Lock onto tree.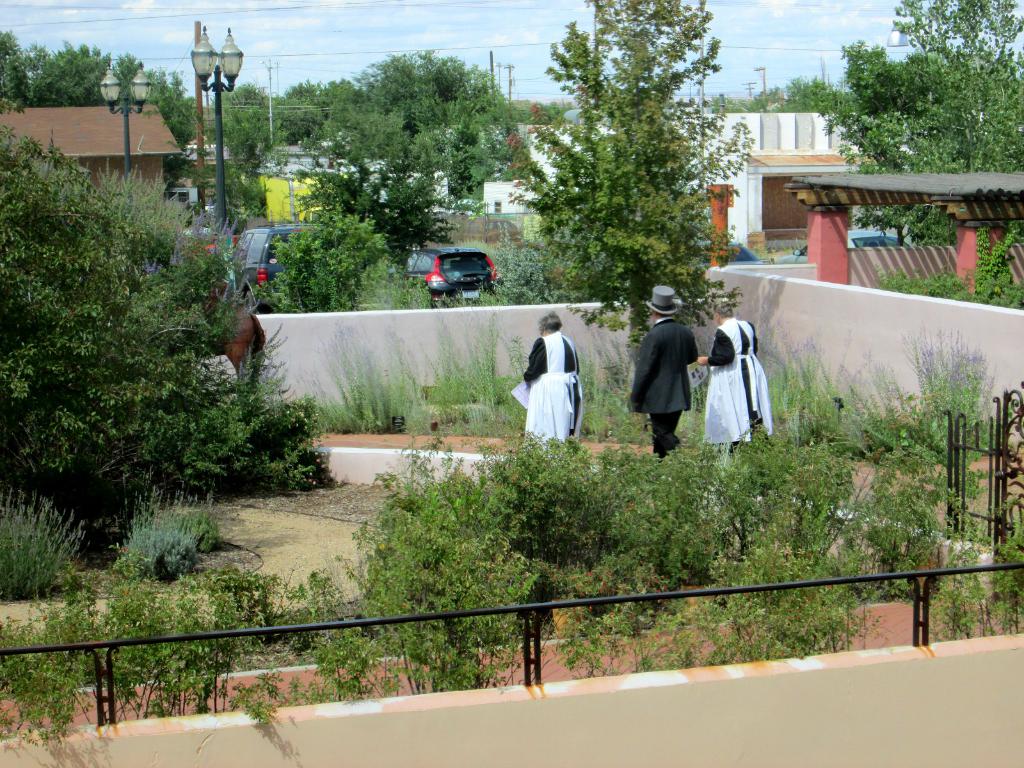
Locked: left=319, top=157, right=369, bottom=231.
